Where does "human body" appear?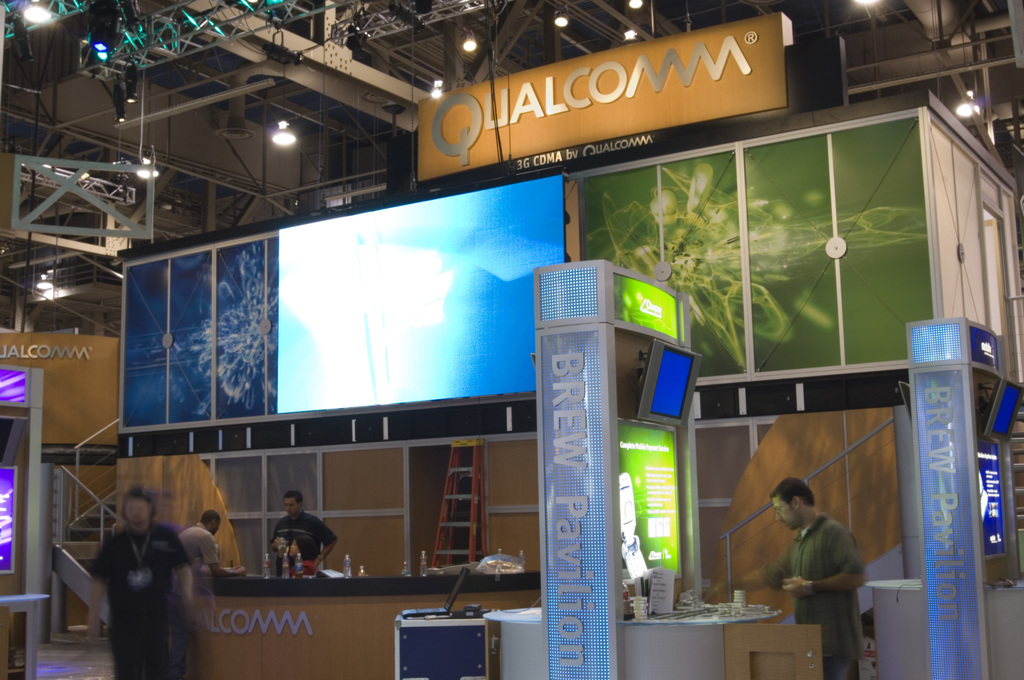
Appears at <region>179, 524, 248, 679</region>.
